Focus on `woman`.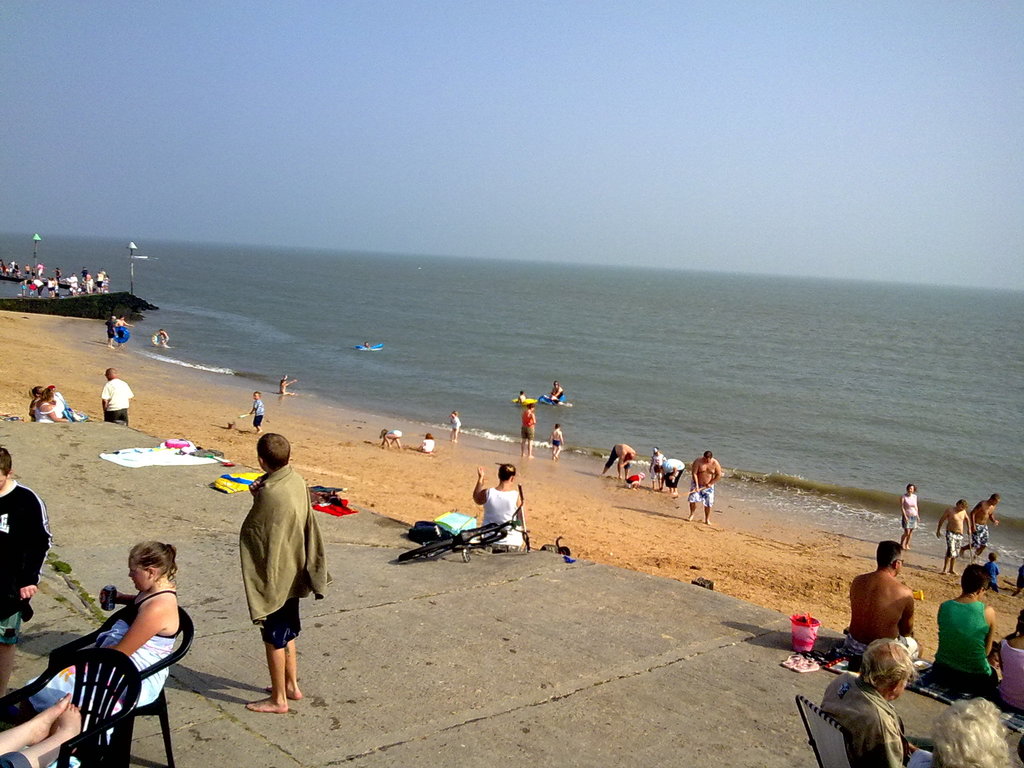
Focused at bbox=(521, 402, 537, 459).
